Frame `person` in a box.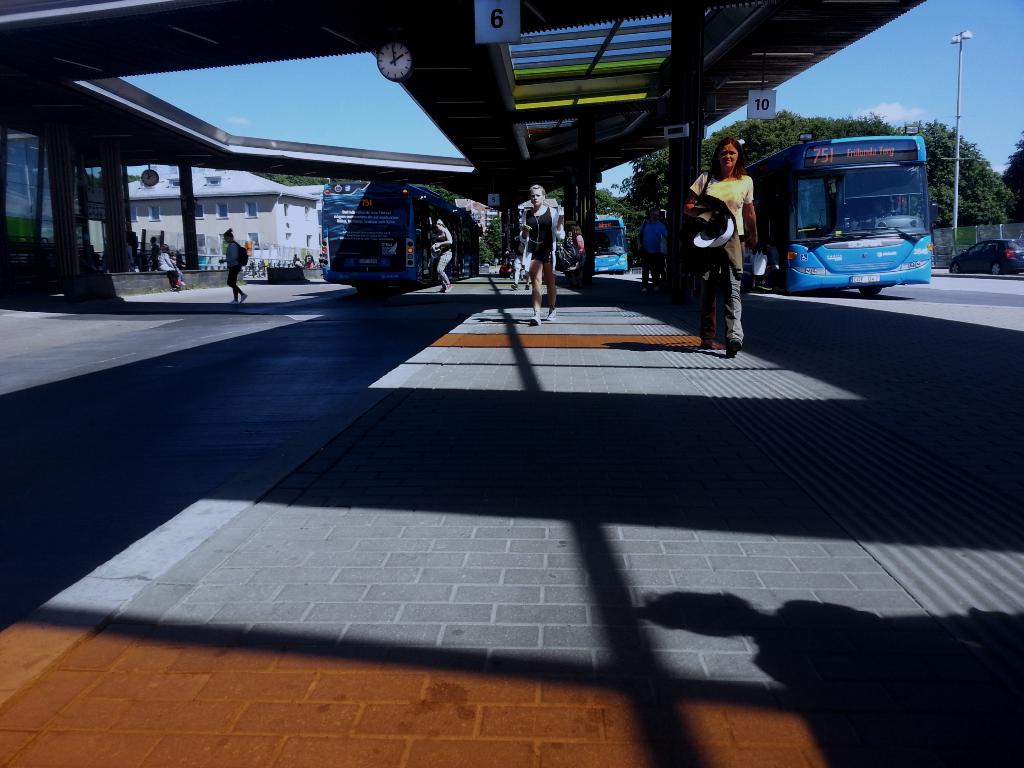
region(155, 246, 190, 286).
